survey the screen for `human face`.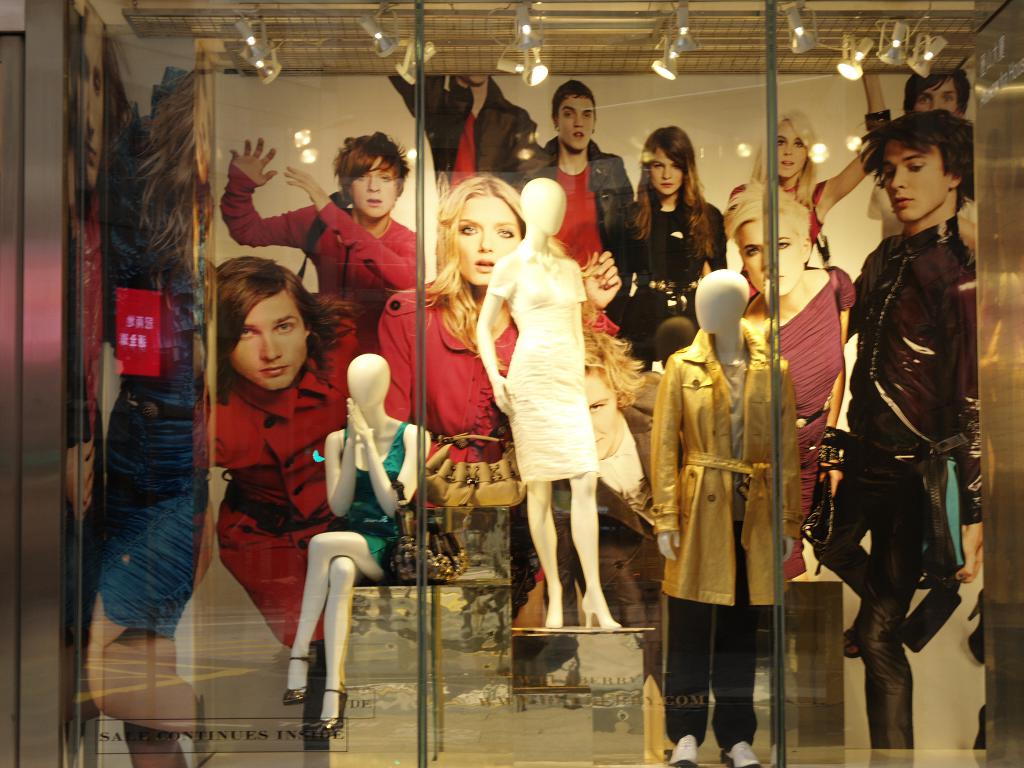
Survey found: left=914, top=76, right=957, bottom=113.
